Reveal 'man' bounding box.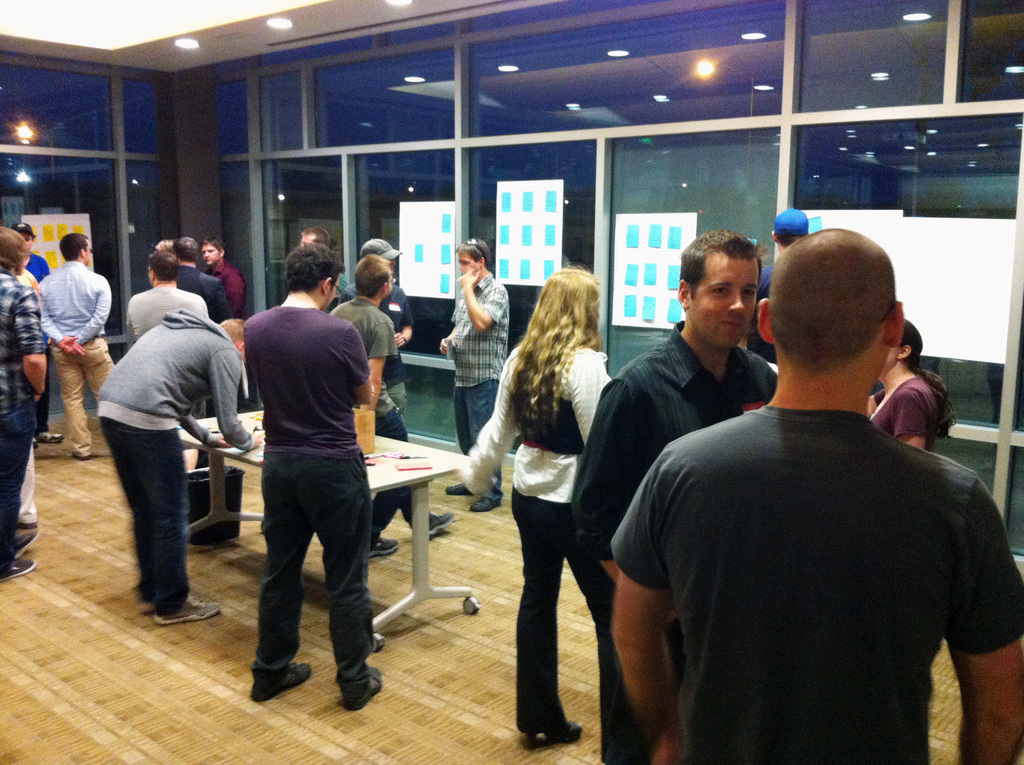
Revealed: <bbox>568, 231, 779, 764</bbox>.
